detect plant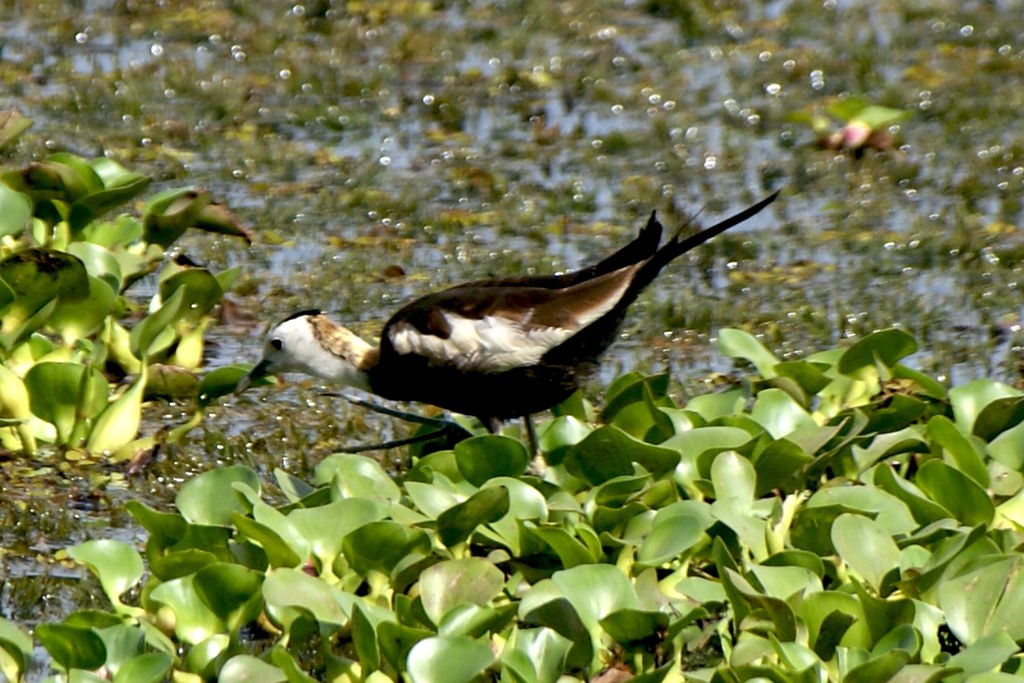
select_region(1, 0, 1023, 682)
